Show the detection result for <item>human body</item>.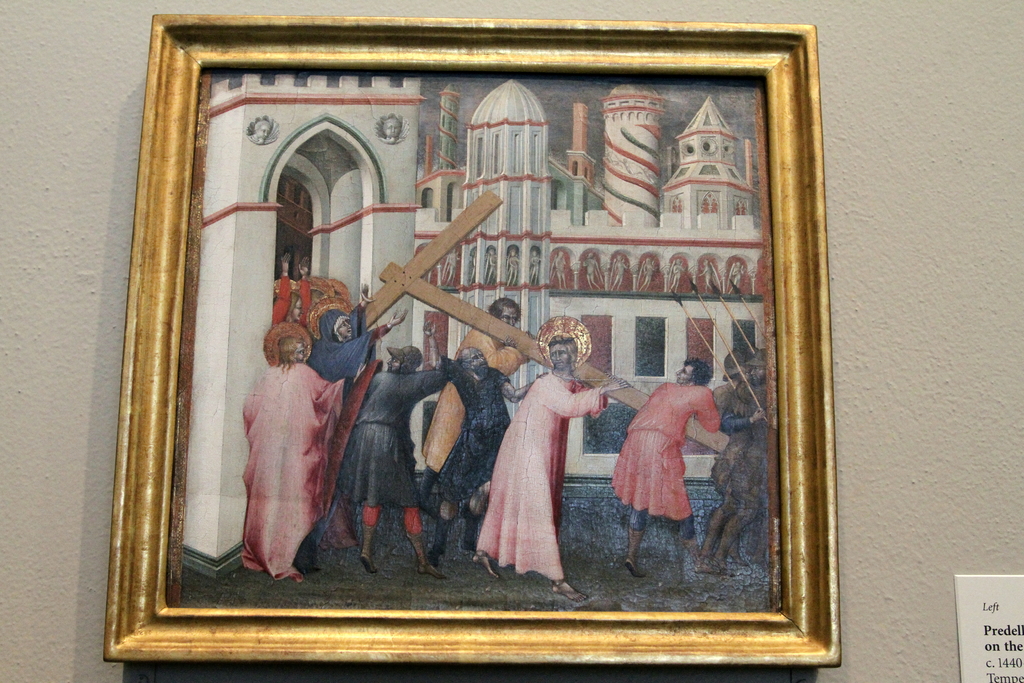
bbox(694, 381, 771, 573).
